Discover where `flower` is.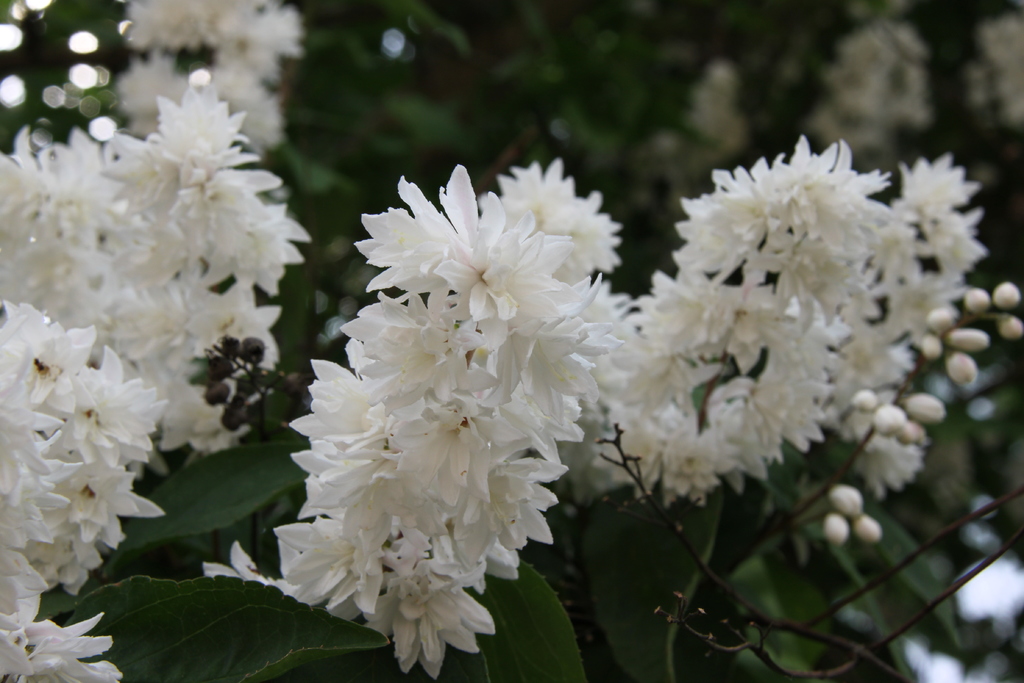
Discovered at box=[375, 564, 497, 676].
